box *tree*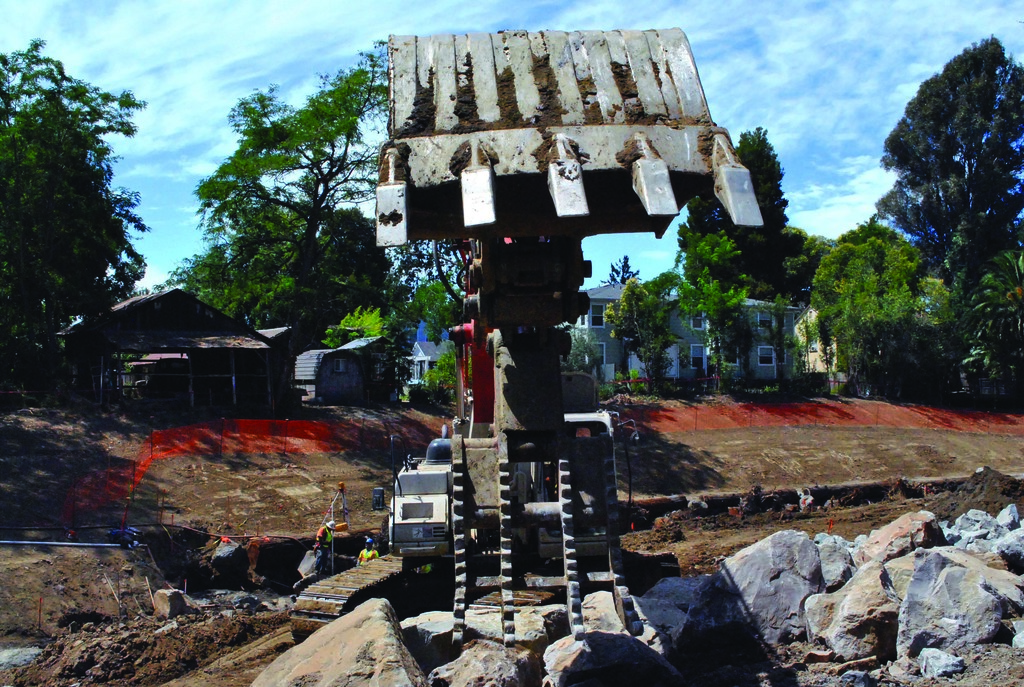
[x1=165, y1=246, x2=298, y2=342]
